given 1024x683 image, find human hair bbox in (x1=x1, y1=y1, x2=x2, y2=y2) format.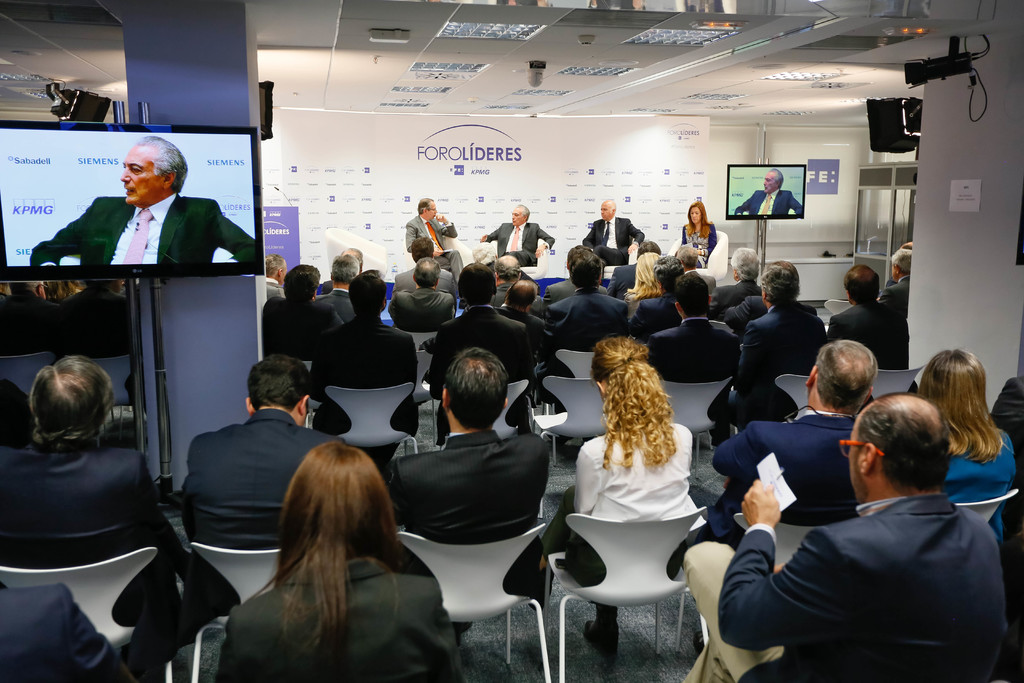
(x1=769, y1=167, x2=785, y2=190).
